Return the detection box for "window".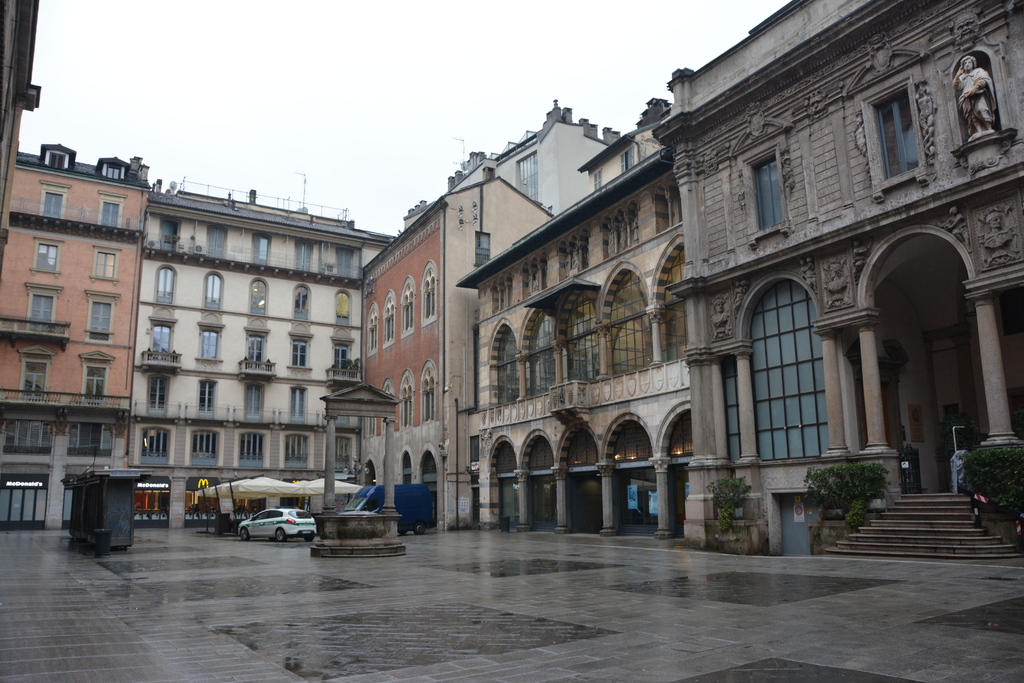
(88, 298, 115, 342).
